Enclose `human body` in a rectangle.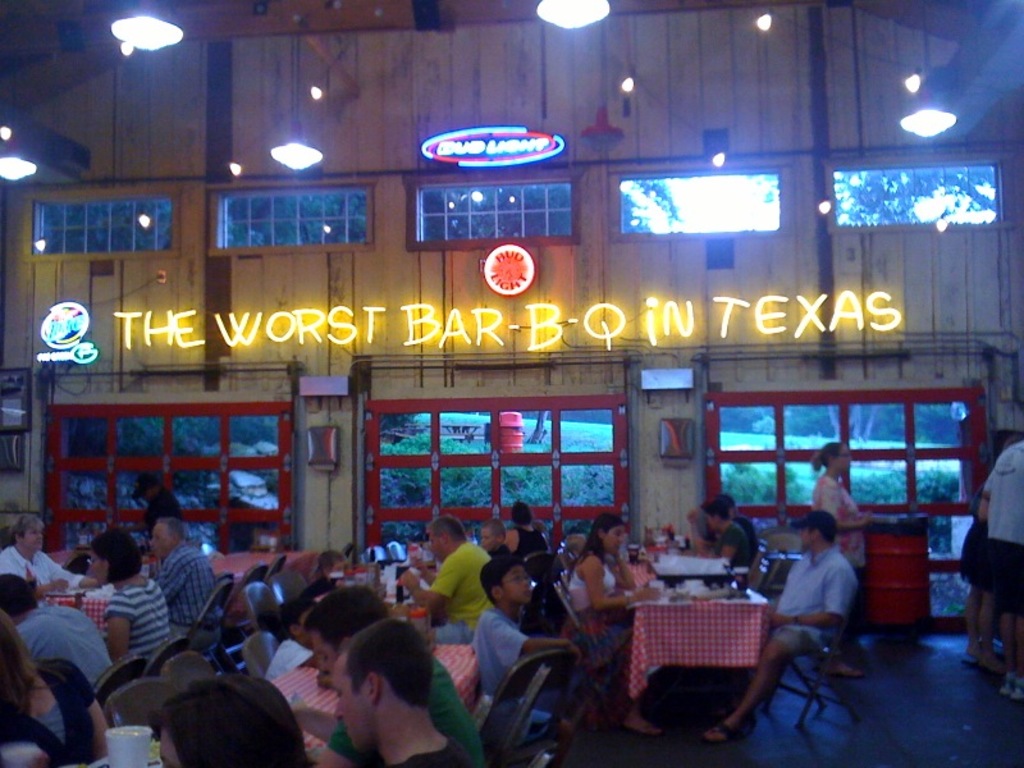
91/530/169/675.
